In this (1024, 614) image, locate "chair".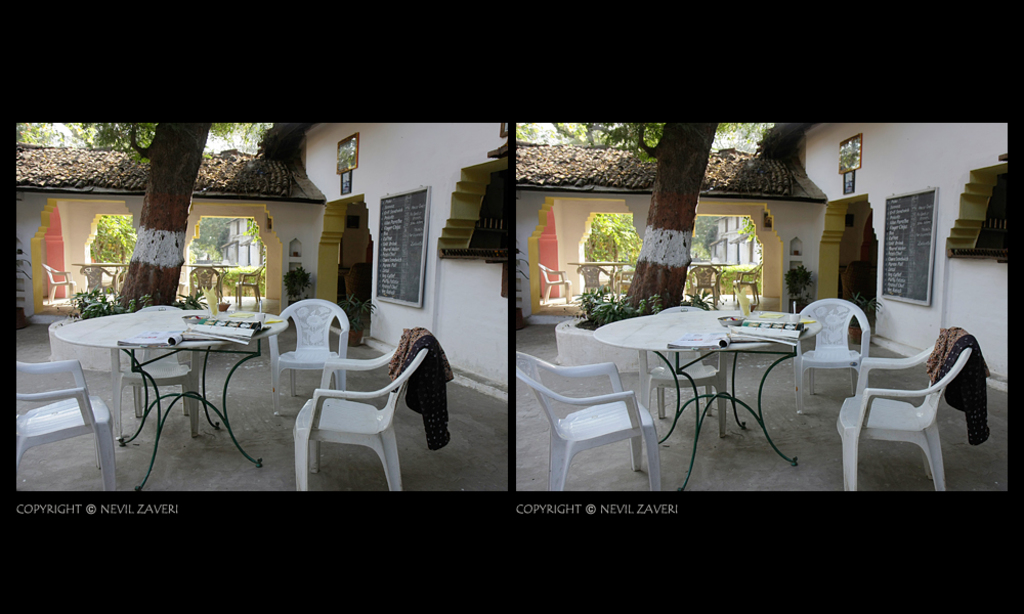
Bounding box: <bbox>515, 349, 664, 494</bbox>.
